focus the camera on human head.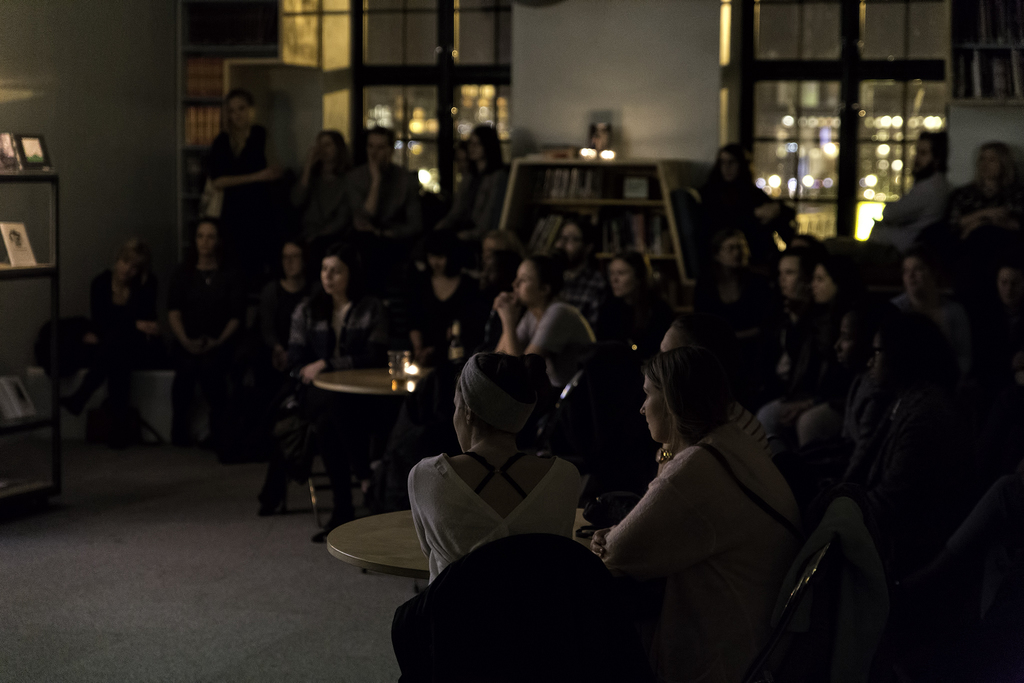
Focus region: (639, 347, 717, 443).
